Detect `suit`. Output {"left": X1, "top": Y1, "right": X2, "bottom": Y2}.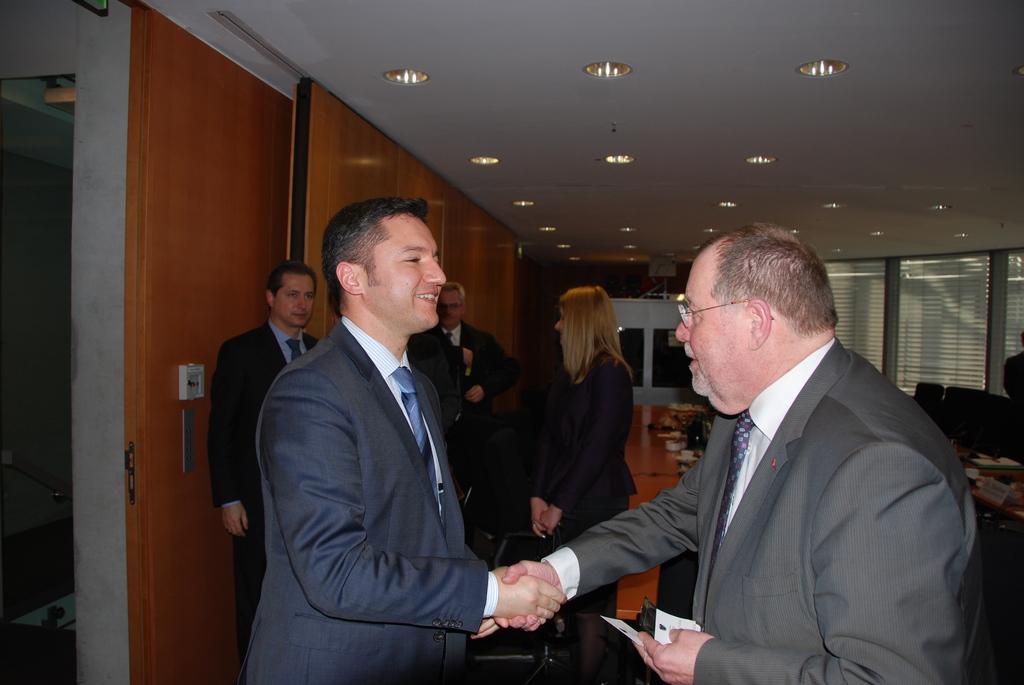
{"left": 531, "top": 346, "right": 639, "bottom": 618}.
